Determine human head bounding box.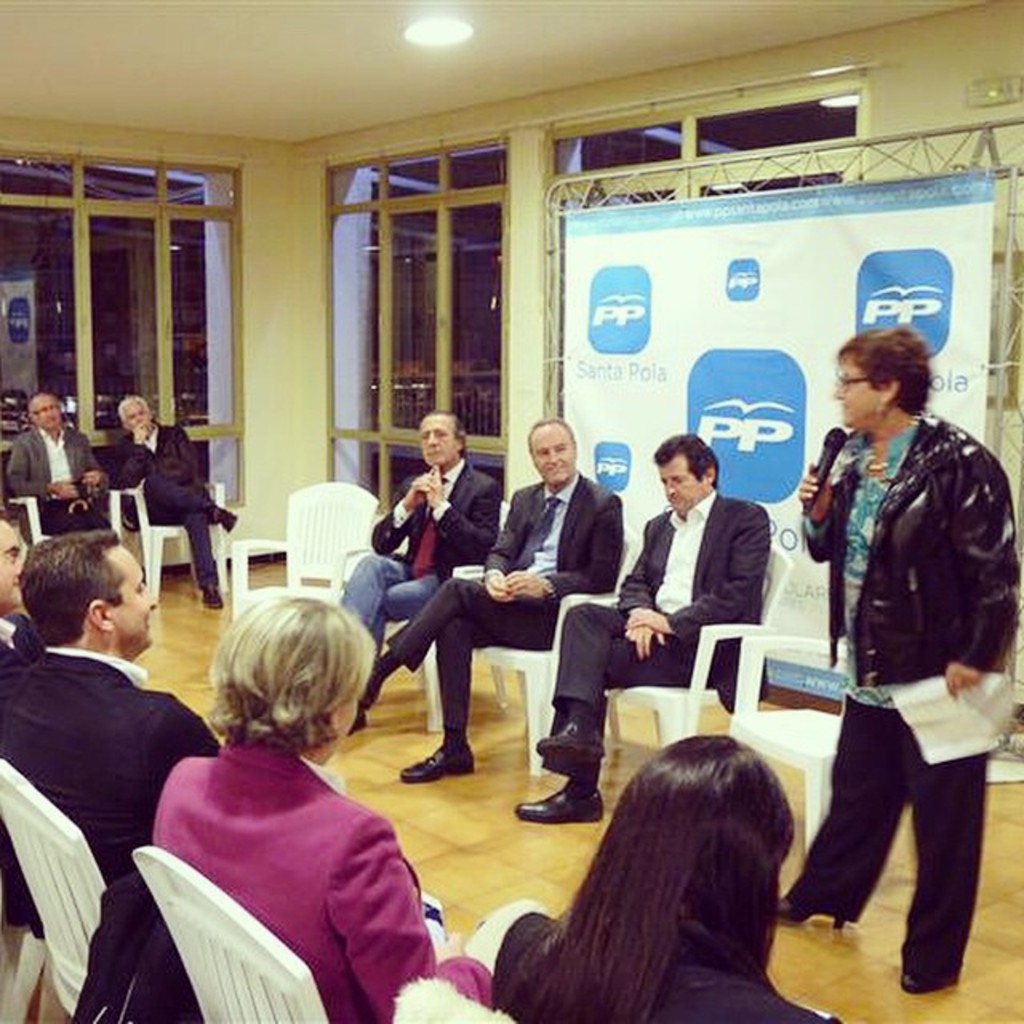
Determined: box(18, 392, 67, 434).
